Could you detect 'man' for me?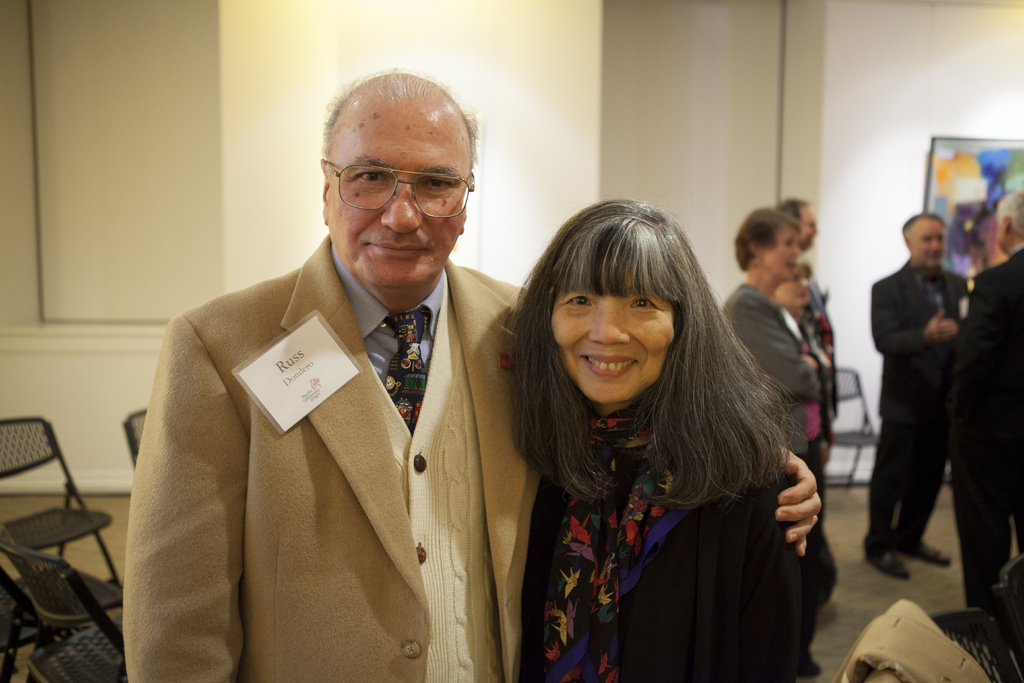
Detection result: Rect(120, 68, 822, 682).
